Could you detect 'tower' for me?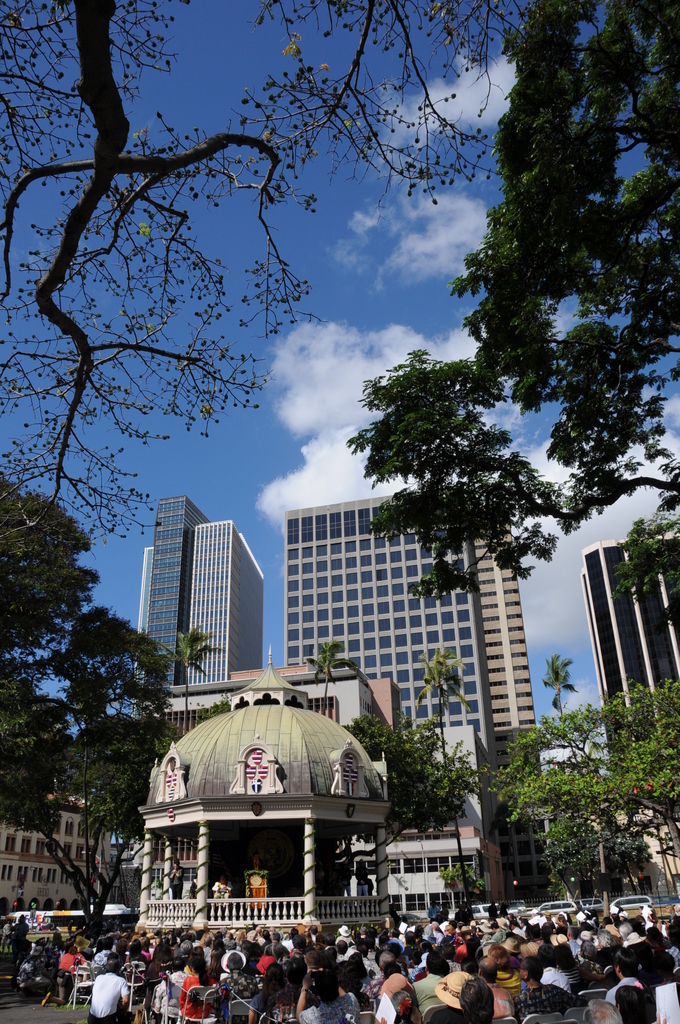
Detection result: rect(583, 521, 679, 778).
